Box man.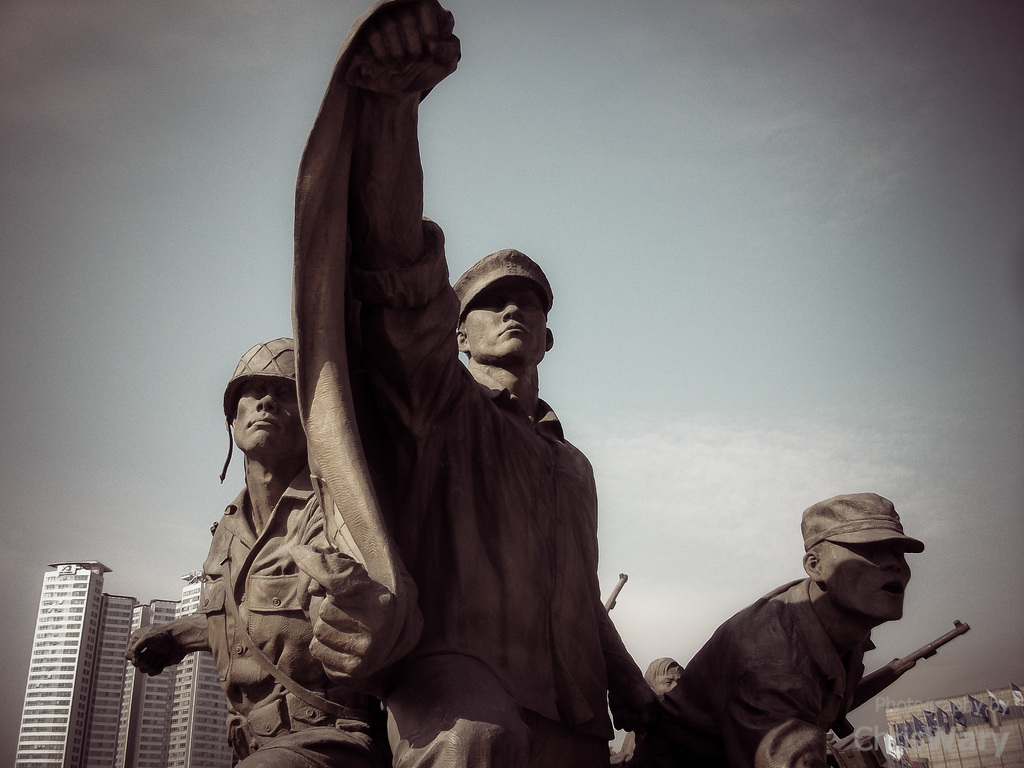
bbox(120, 335, 385, 767).
